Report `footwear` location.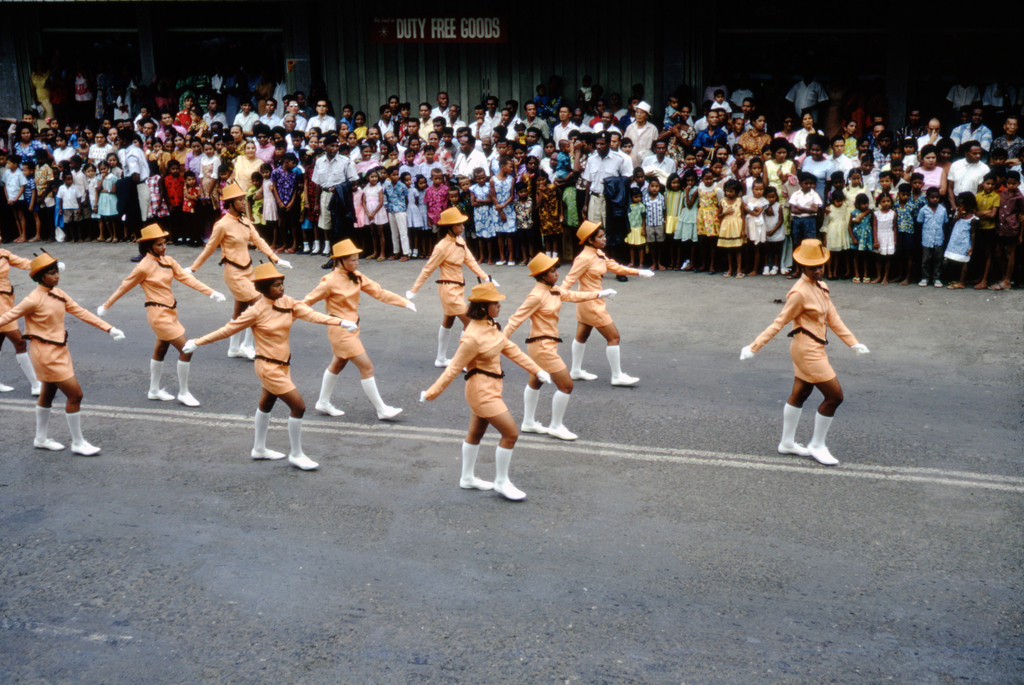
Report: region(804, 404, 840, 464).
